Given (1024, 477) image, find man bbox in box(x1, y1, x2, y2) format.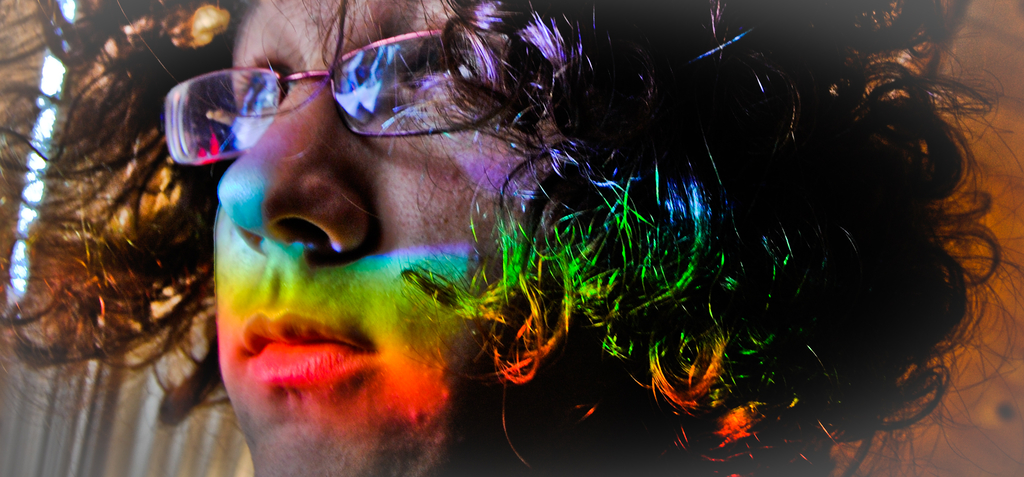
box(0, 0, 1023, 476).
